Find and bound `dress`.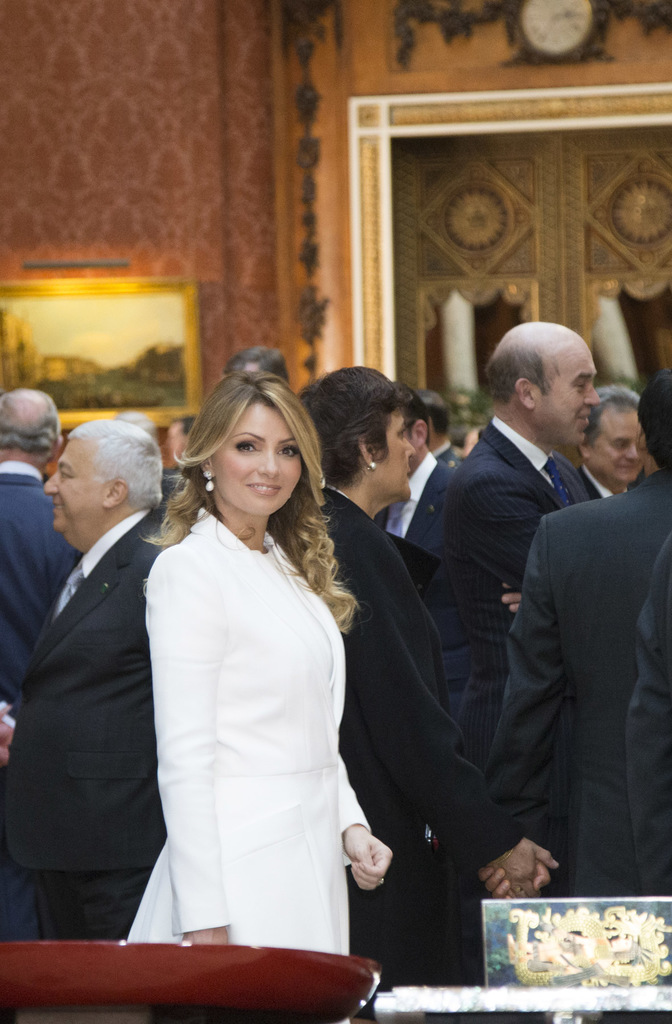
Bound: {"x1": 126, "y1": 510, "x2": 375, "y2": 949}.
